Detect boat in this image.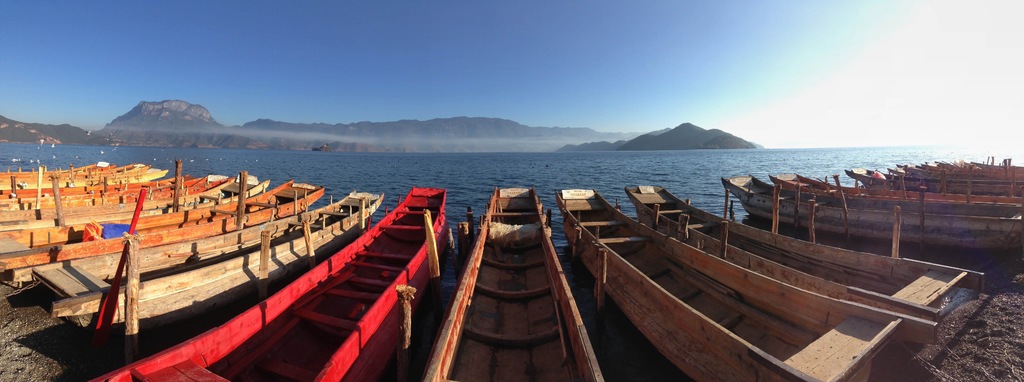
Detection: [0, 168, 273, 233].
